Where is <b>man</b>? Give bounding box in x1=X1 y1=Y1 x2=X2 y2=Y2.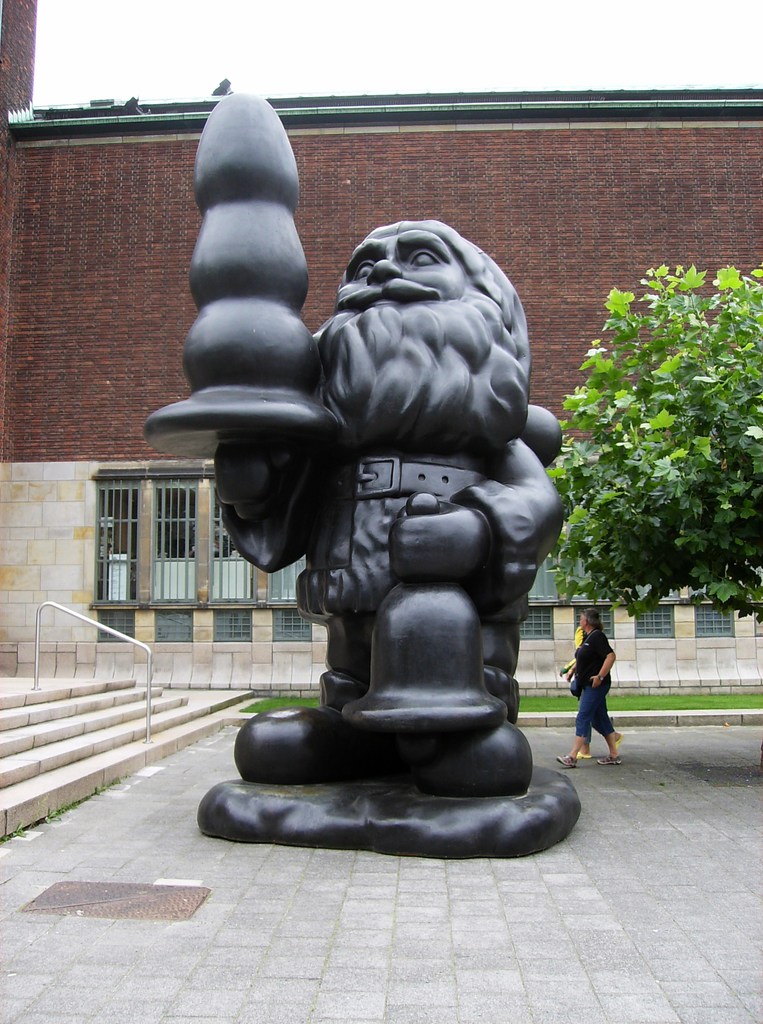
x1=564 y1=615 x2=629 y2=763.
